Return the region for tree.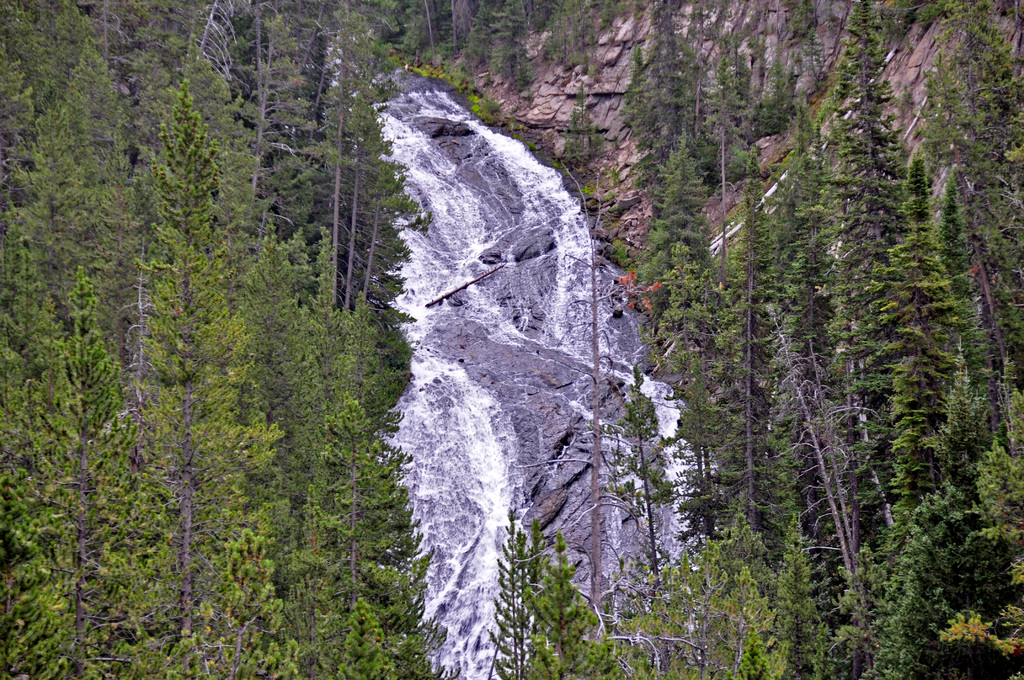
[x1=609, y1=533, x2=787, y2=679].
